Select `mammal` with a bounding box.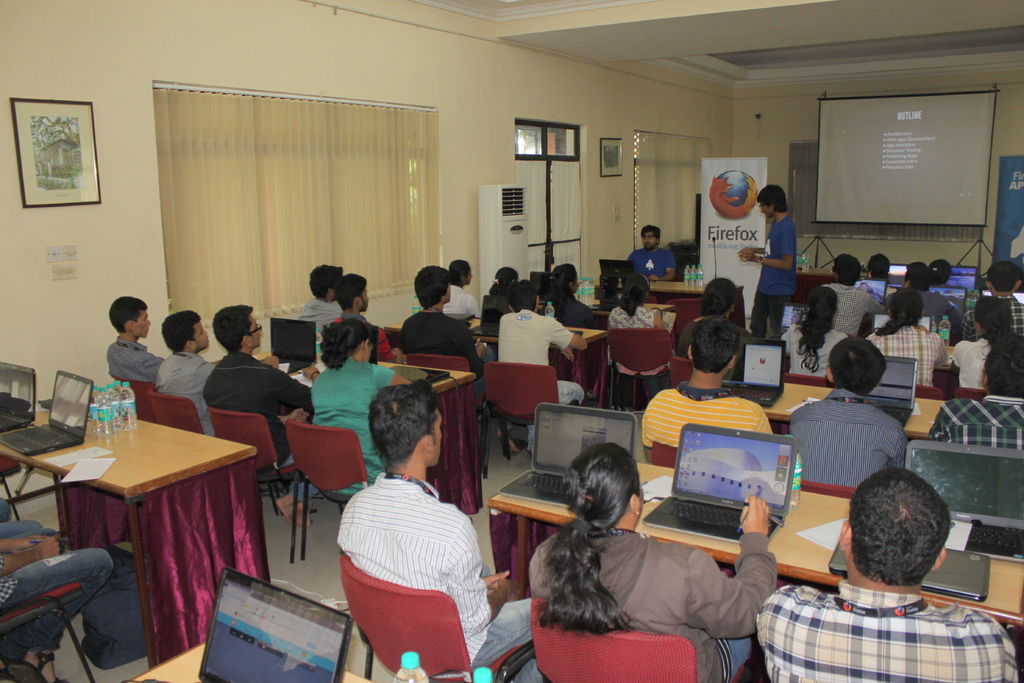
pyautogui.locateOnScreen(744, 180, 796, 342).
